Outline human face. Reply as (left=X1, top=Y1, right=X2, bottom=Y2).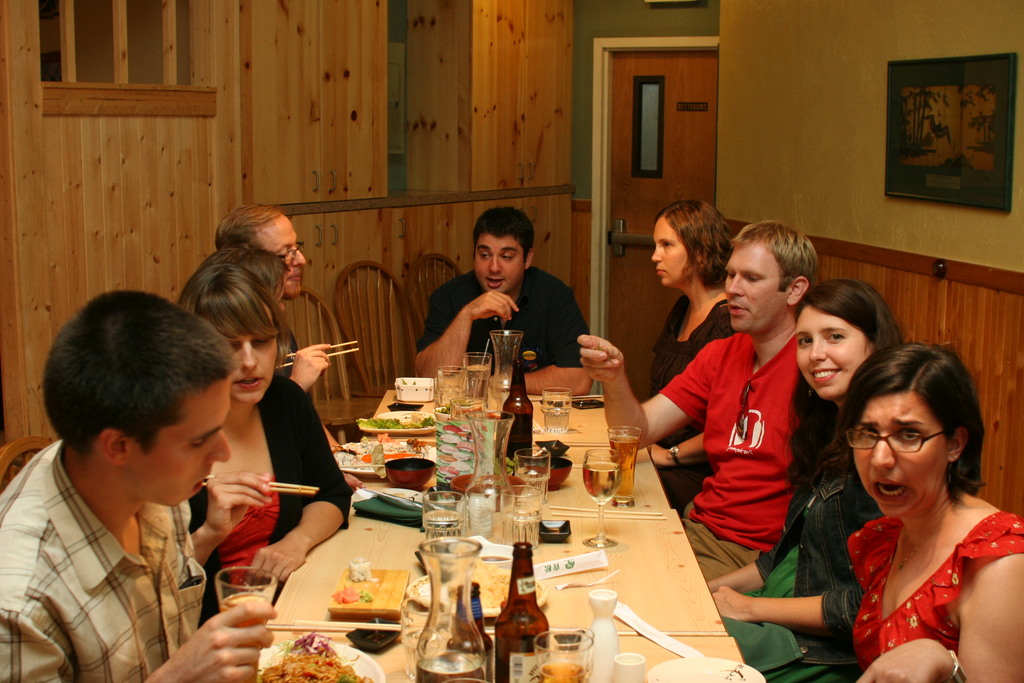
(left=472, top=231, right=528, bottom=297).
